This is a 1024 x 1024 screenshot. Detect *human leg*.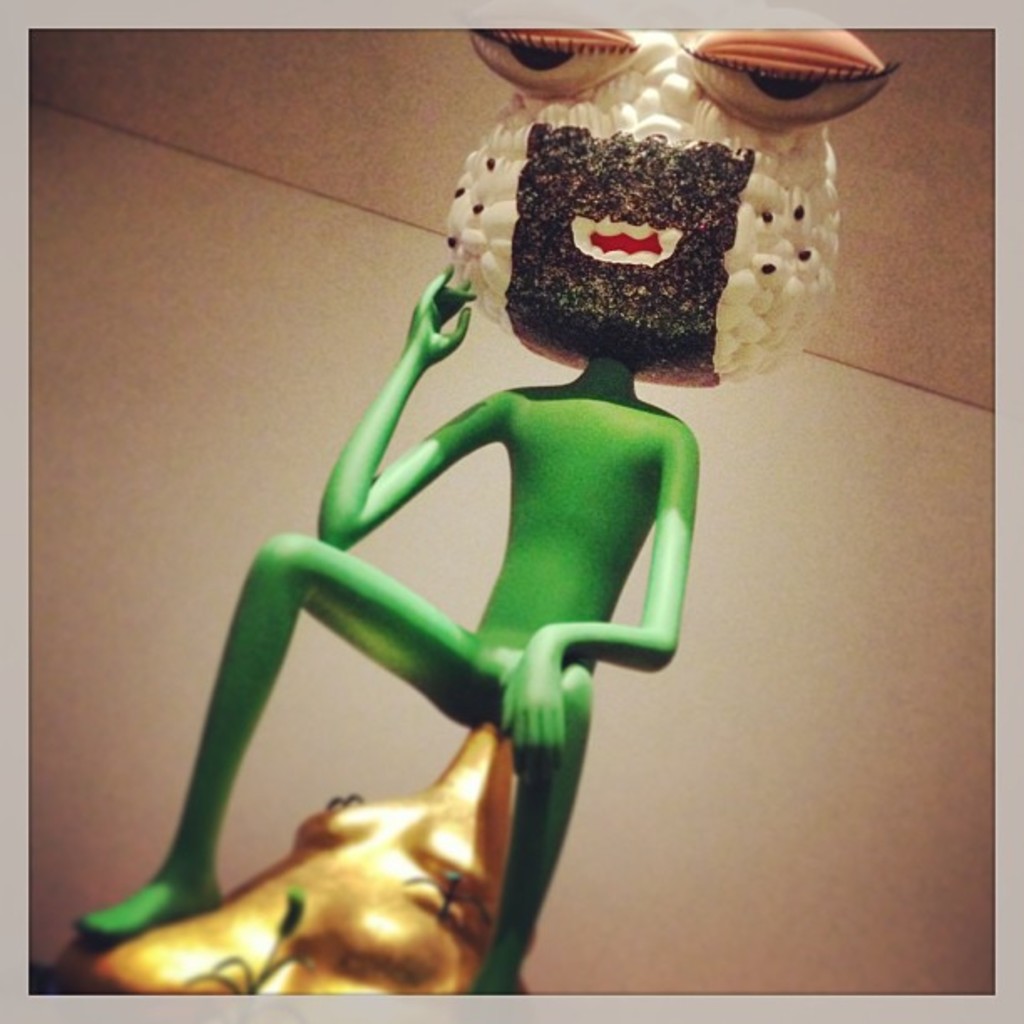
452,643,589,996.
